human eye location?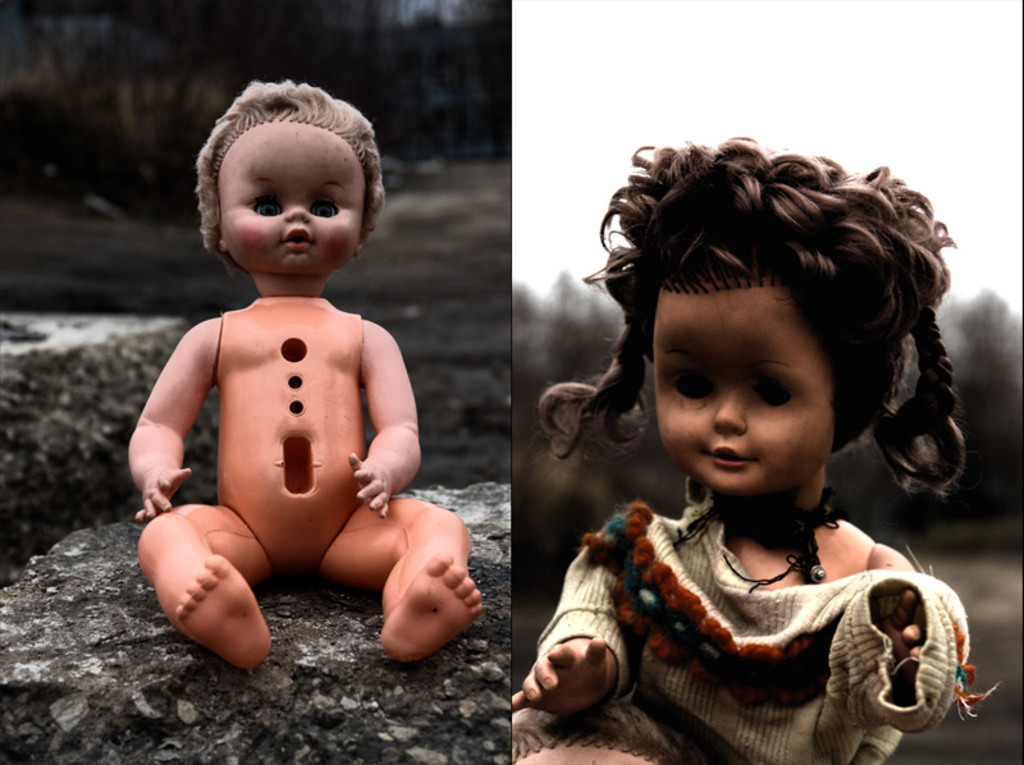
250/191/283/220
